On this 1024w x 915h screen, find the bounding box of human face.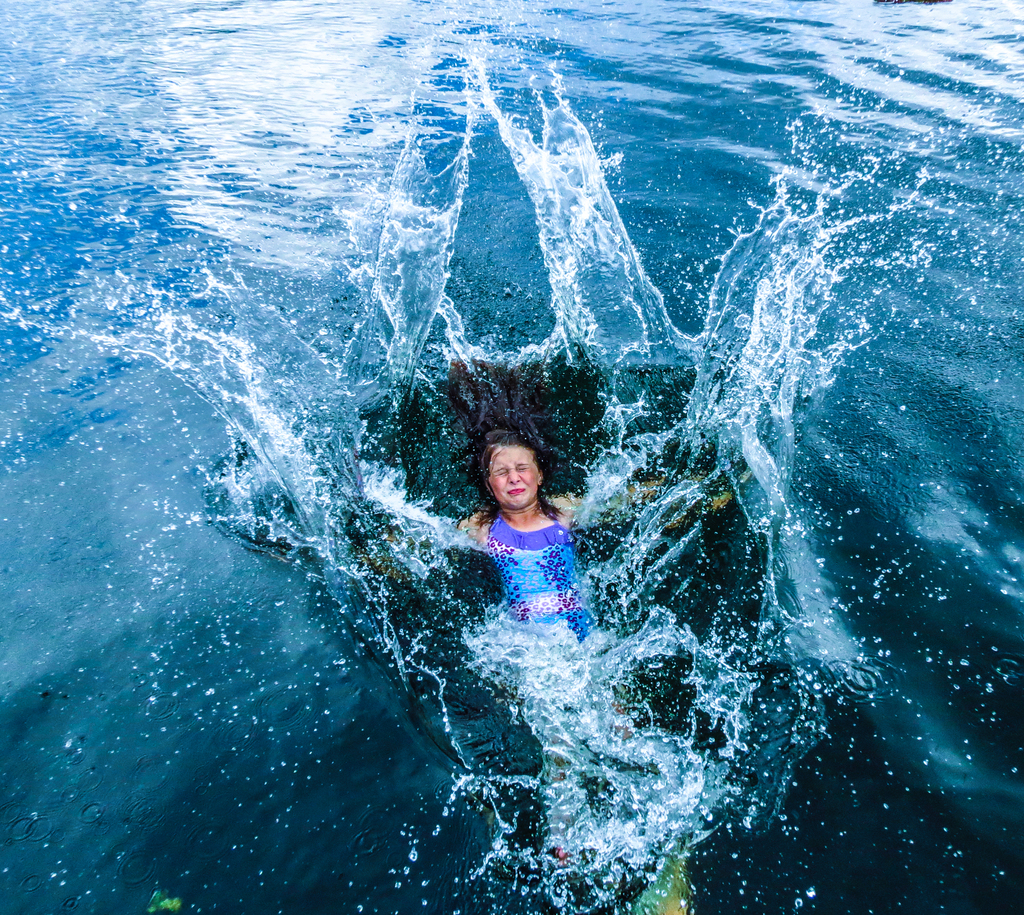
Bounding box: (left=490, top=440, right=540, bottom=503).
